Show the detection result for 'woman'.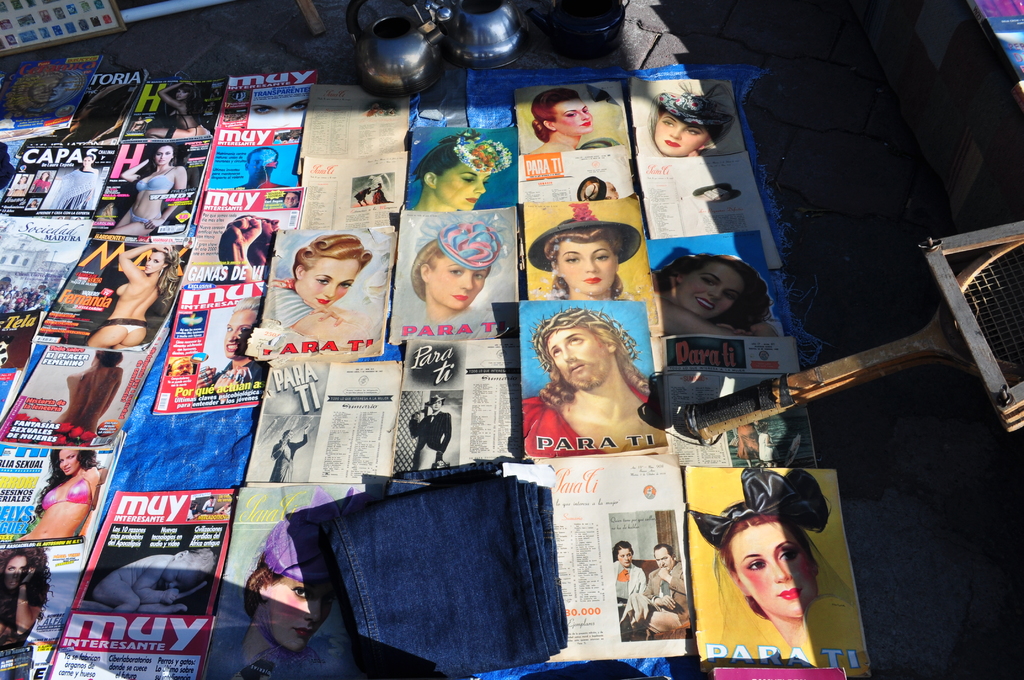
BBox(526, 90, 593, 157).
